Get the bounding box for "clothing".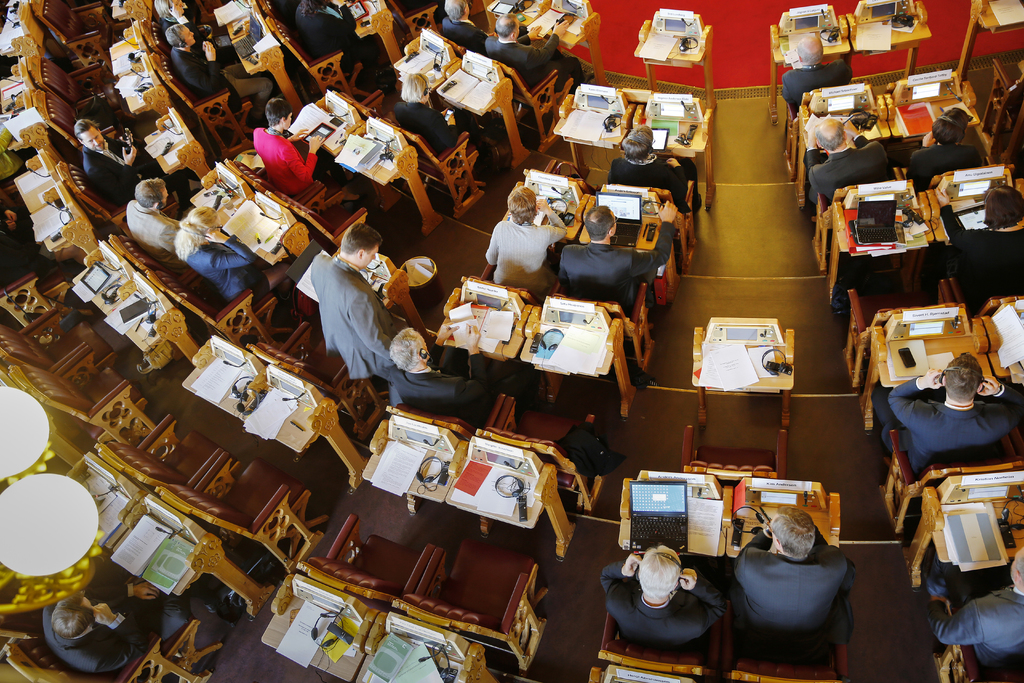
383,345,509,416.
